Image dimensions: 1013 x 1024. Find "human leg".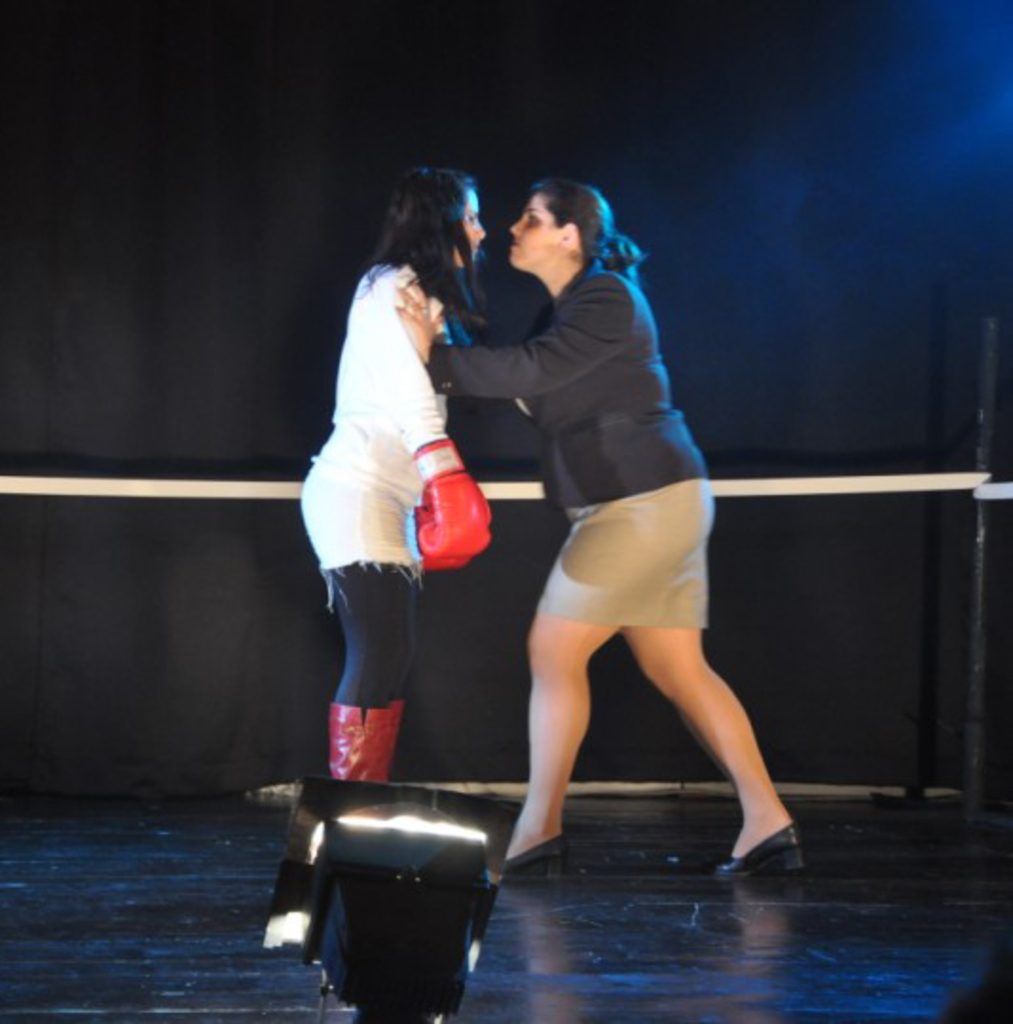
(330, 485, 415, 776).
